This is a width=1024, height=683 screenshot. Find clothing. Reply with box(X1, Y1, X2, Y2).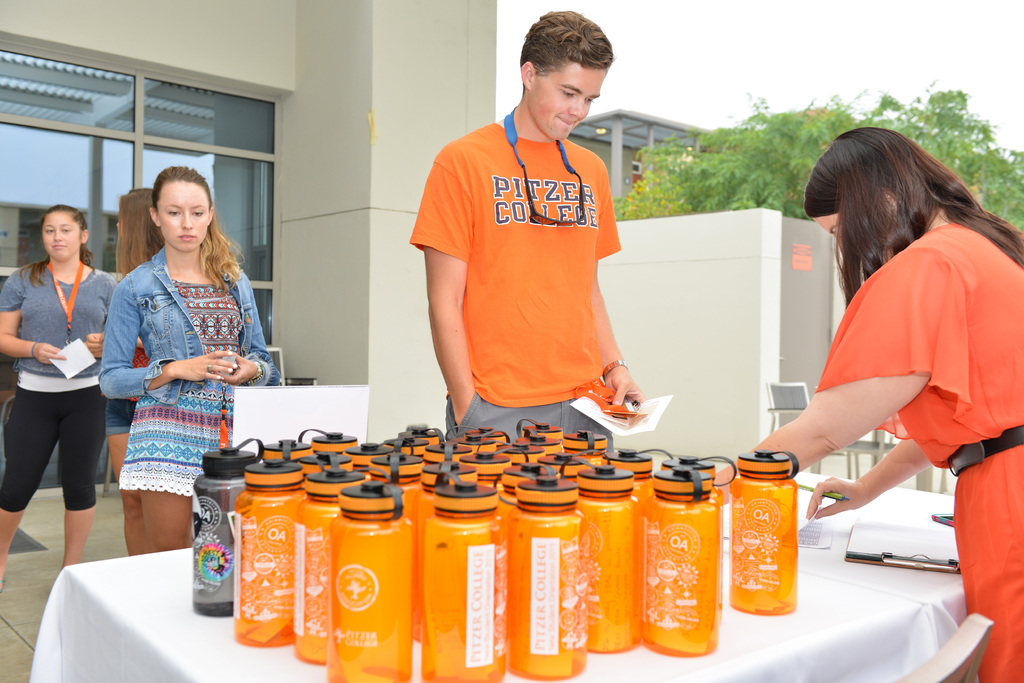
box(0, 261, 118, 513).
